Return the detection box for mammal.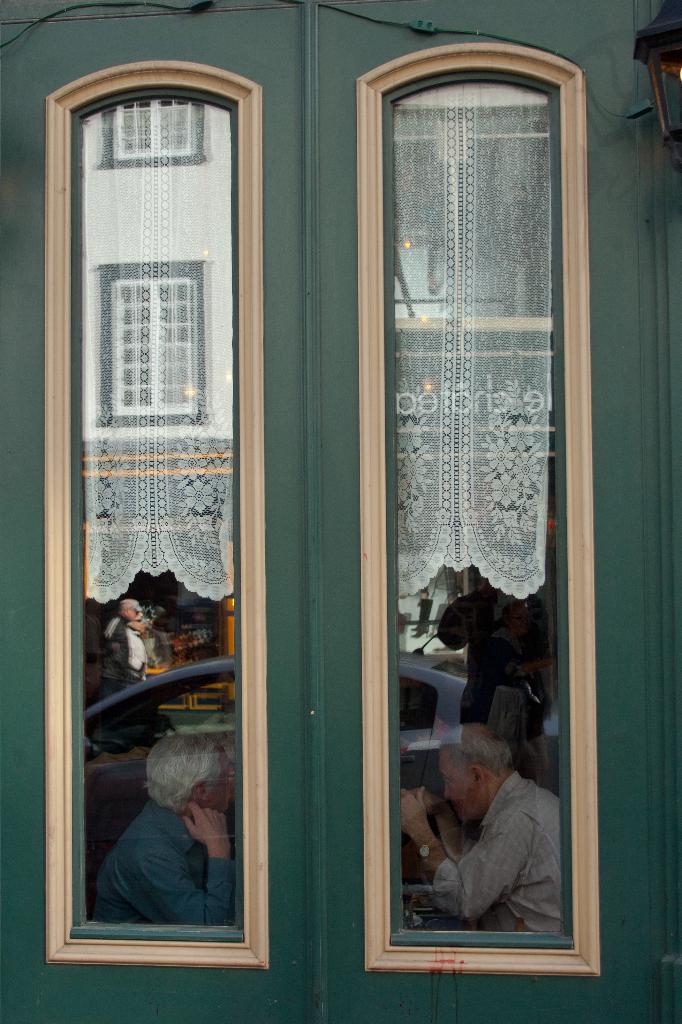
[95,732,242,949].
